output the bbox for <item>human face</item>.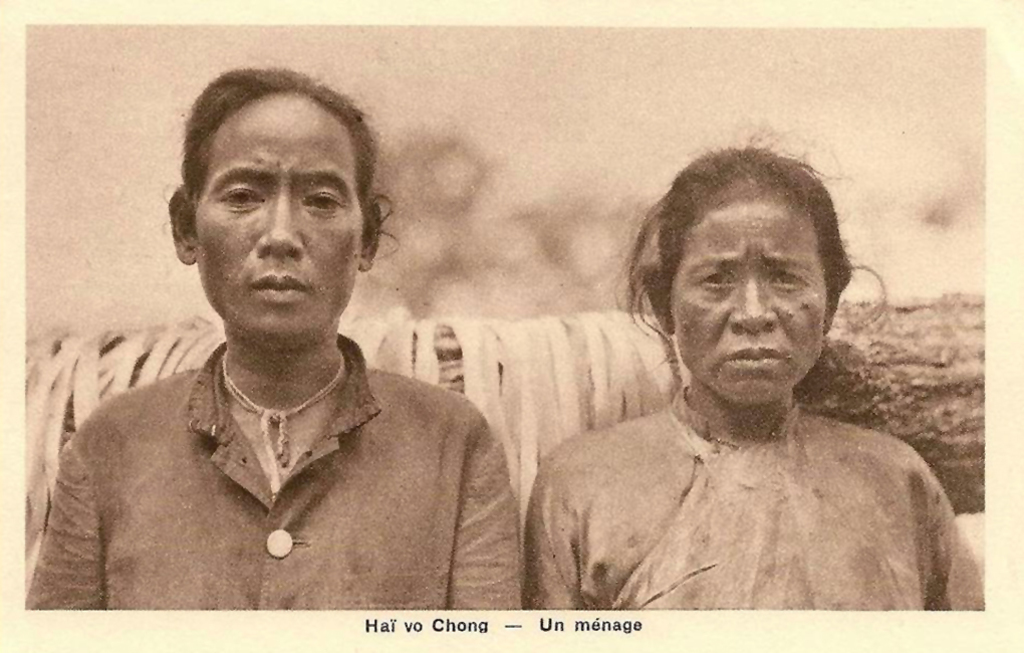
pyautogui.locateOnScreen(671, 176, 821, 404).
